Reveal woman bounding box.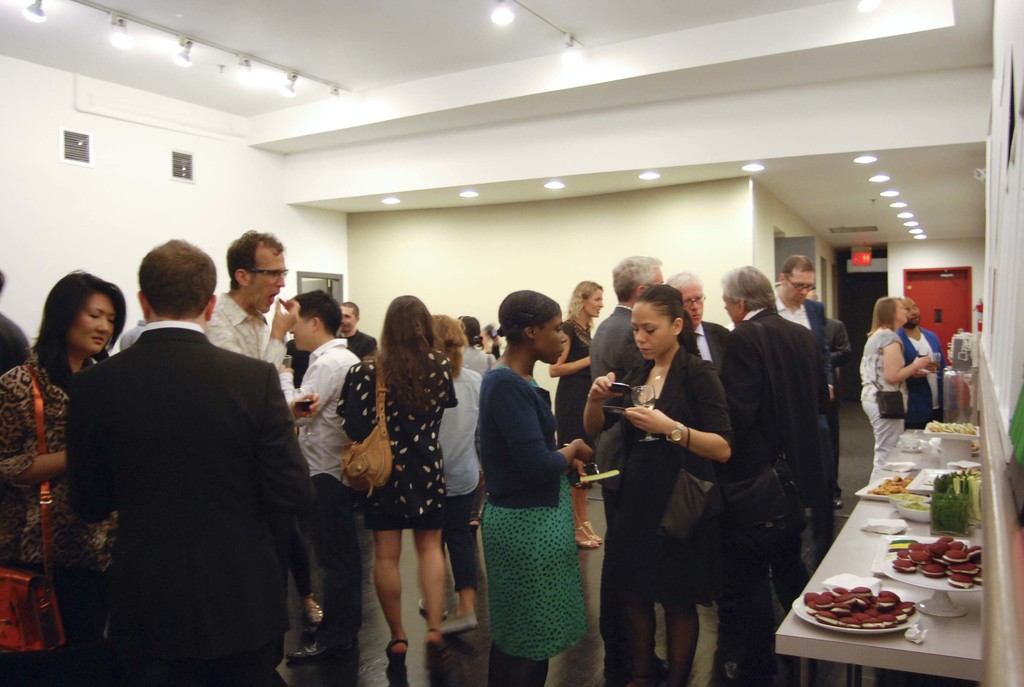
Revealed: Rect(417, 316, 486, 627).
